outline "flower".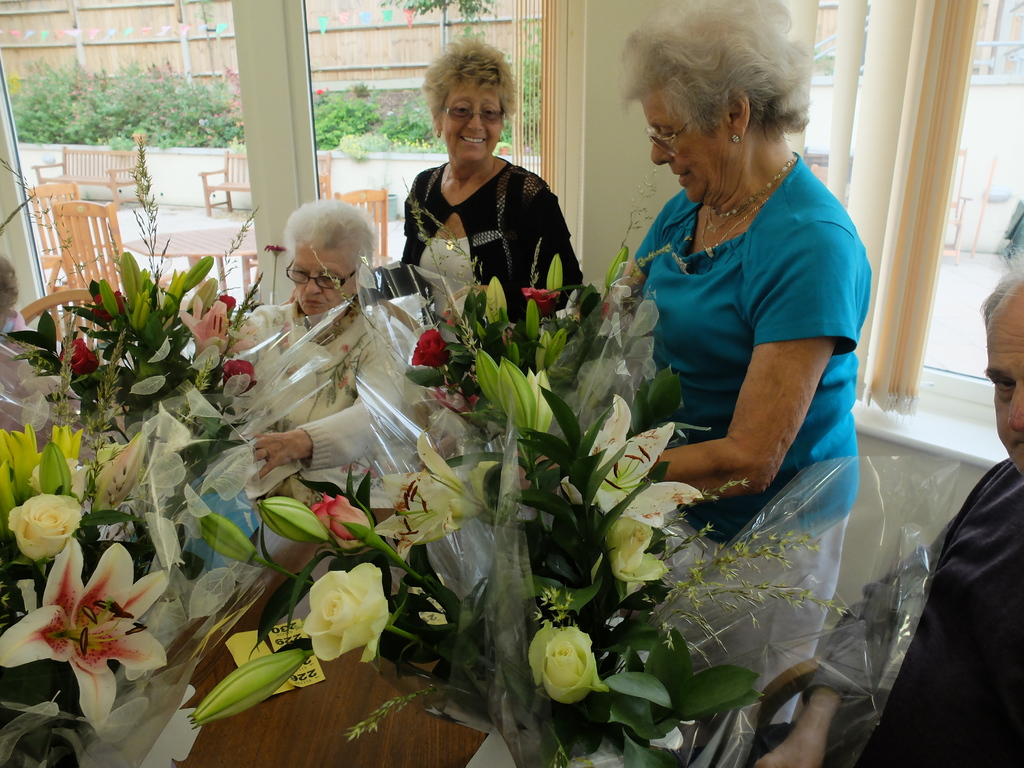
Outline: (left=622, top=301, right=655, bottom=335).
